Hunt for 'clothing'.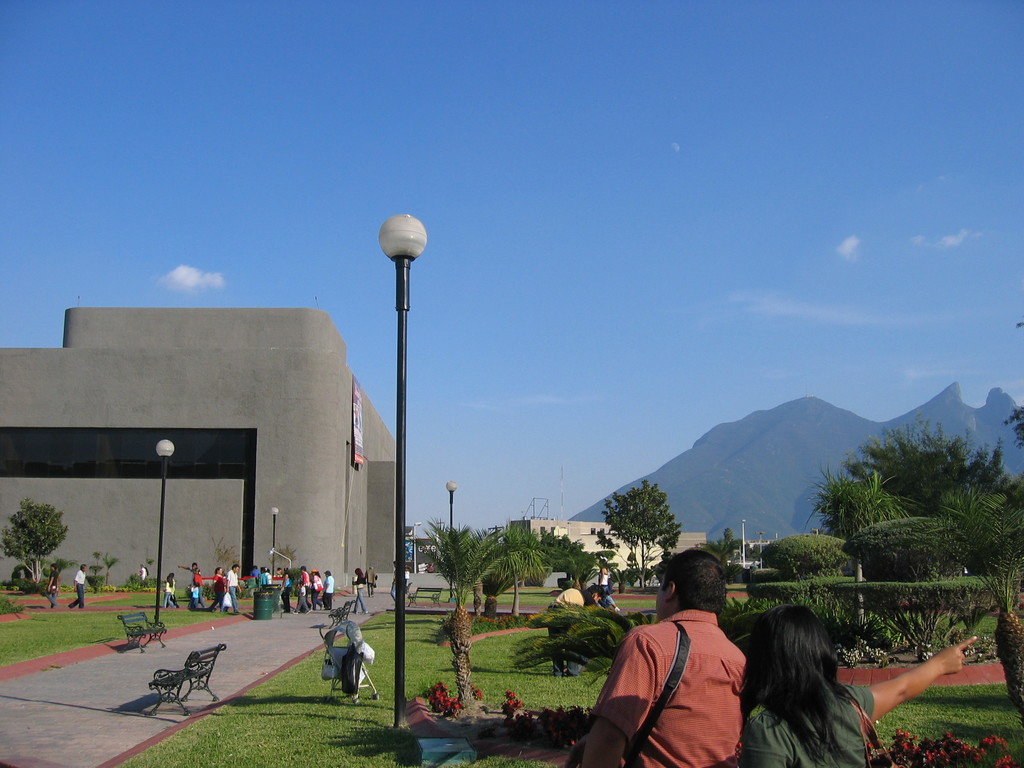
Hunted down at bbox=[557, 586, 580, 676].
